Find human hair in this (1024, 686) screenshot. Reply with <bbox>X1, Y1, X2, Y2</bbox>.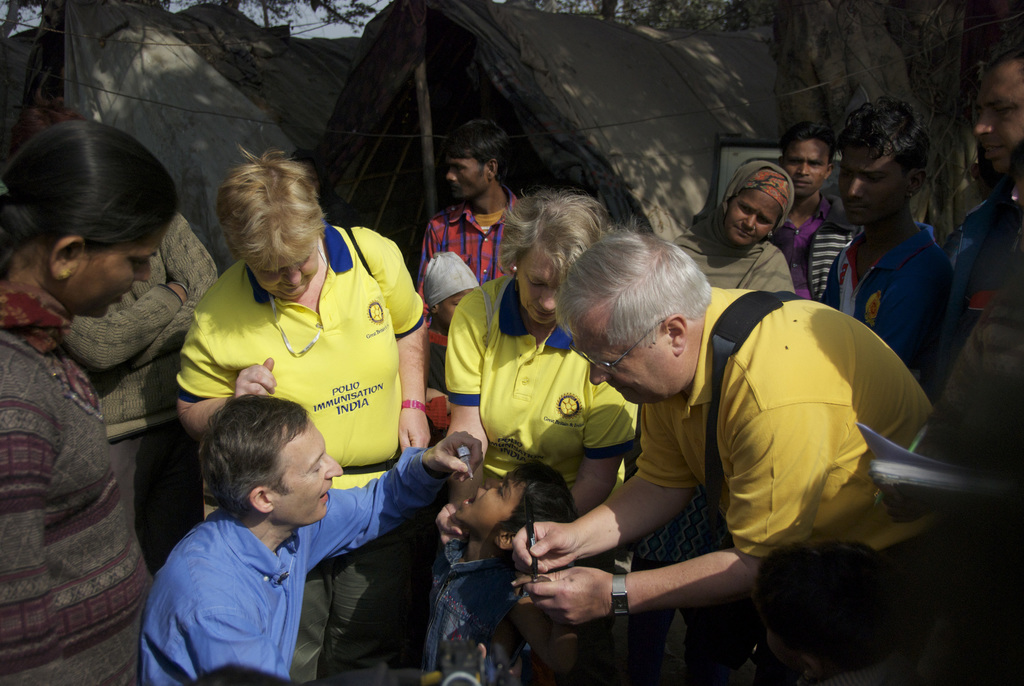
<bbox>552, 216, 714, 350</bbox>.
